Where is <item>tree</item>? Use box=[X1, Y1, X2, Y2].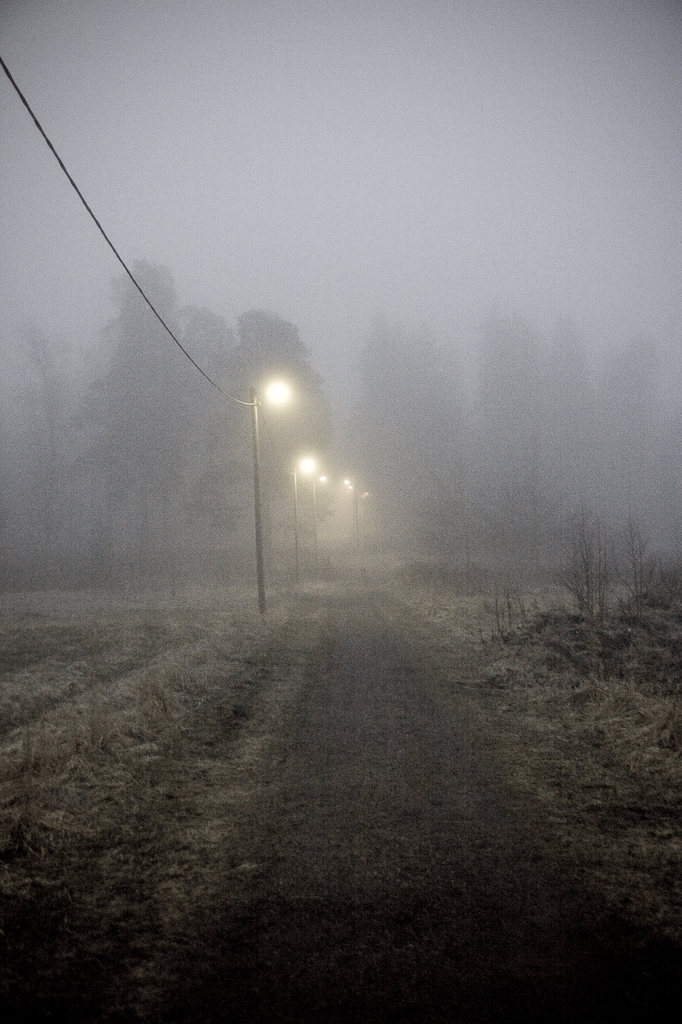
box=[538, 308, 598, 542].
